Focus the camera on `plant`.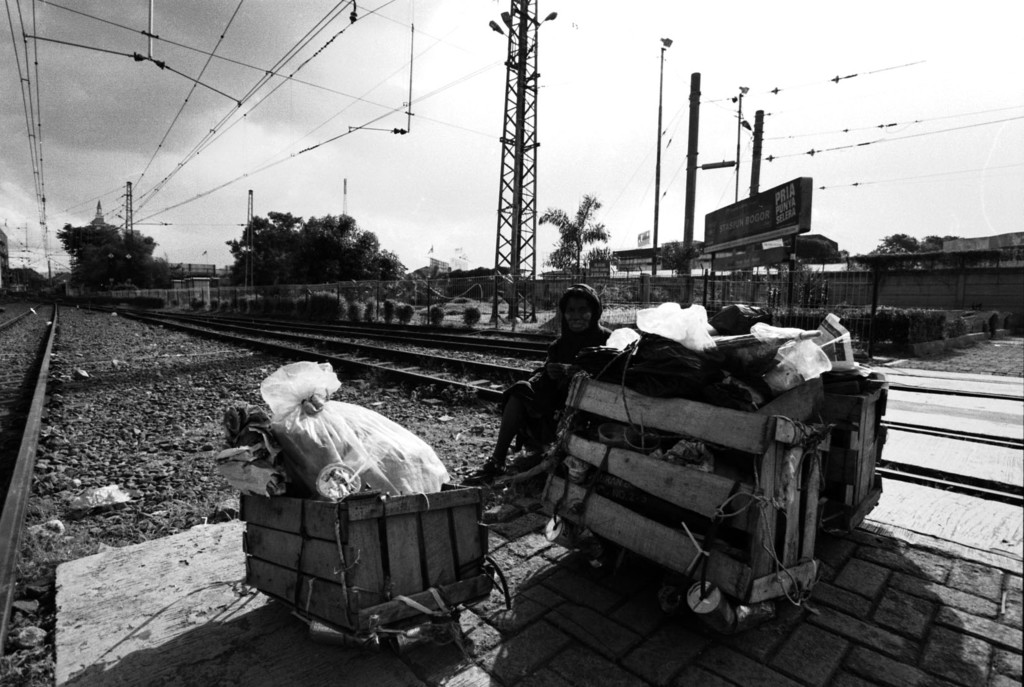
Focus region: select_region(296, 282, 349, 325).
